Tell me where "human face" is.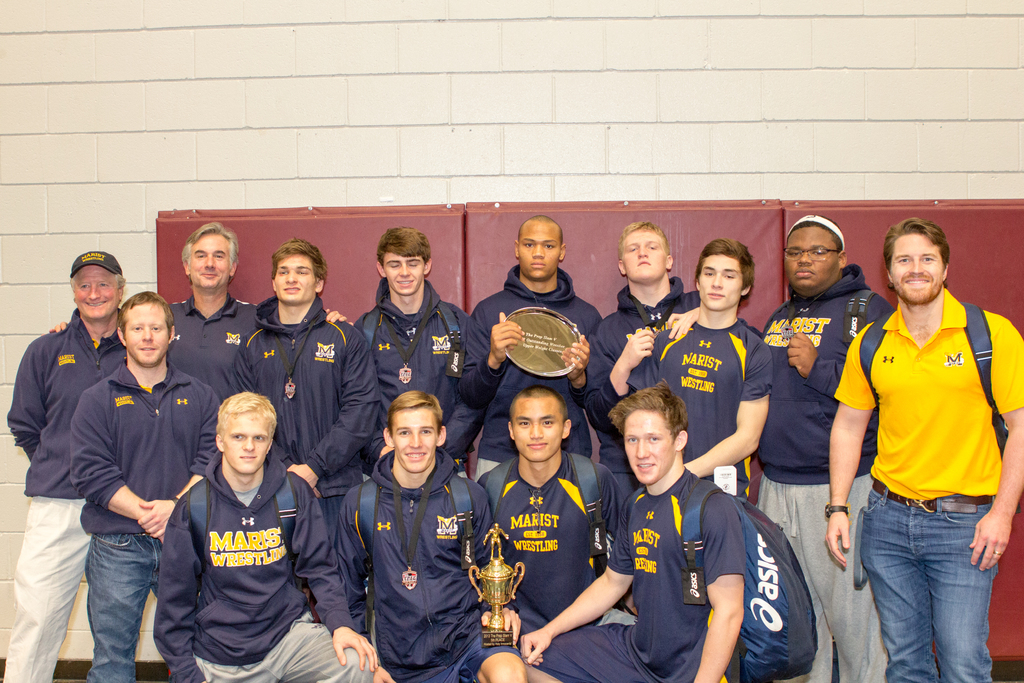
"human face" is at (left=788, top=226, right=836, bottom=298).
